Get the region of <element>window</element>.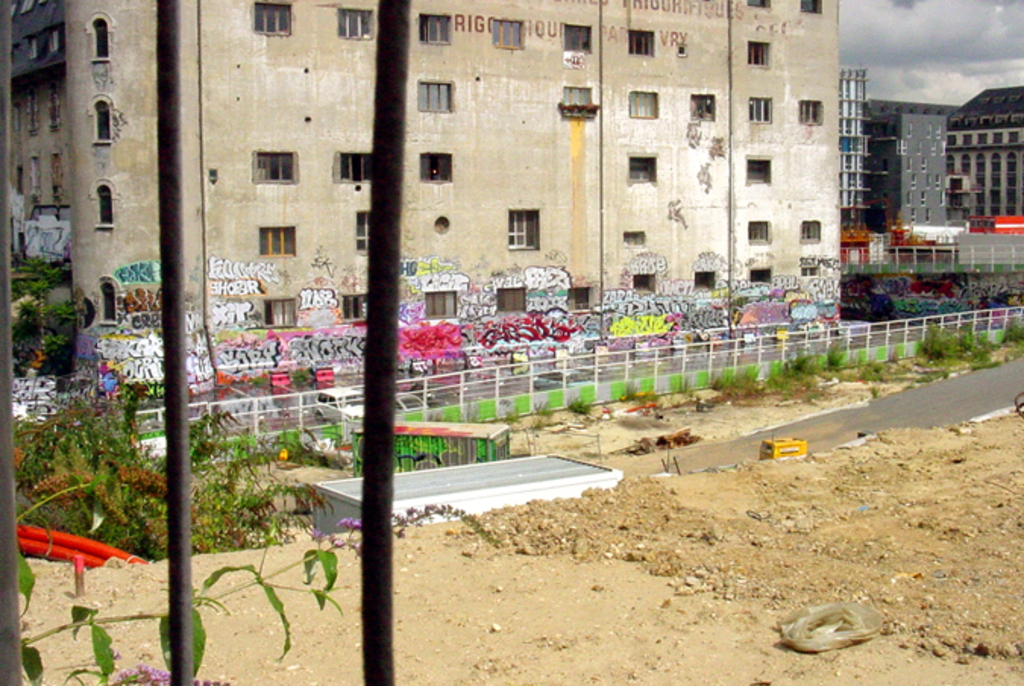
detection(493, 284, 526, 311).
